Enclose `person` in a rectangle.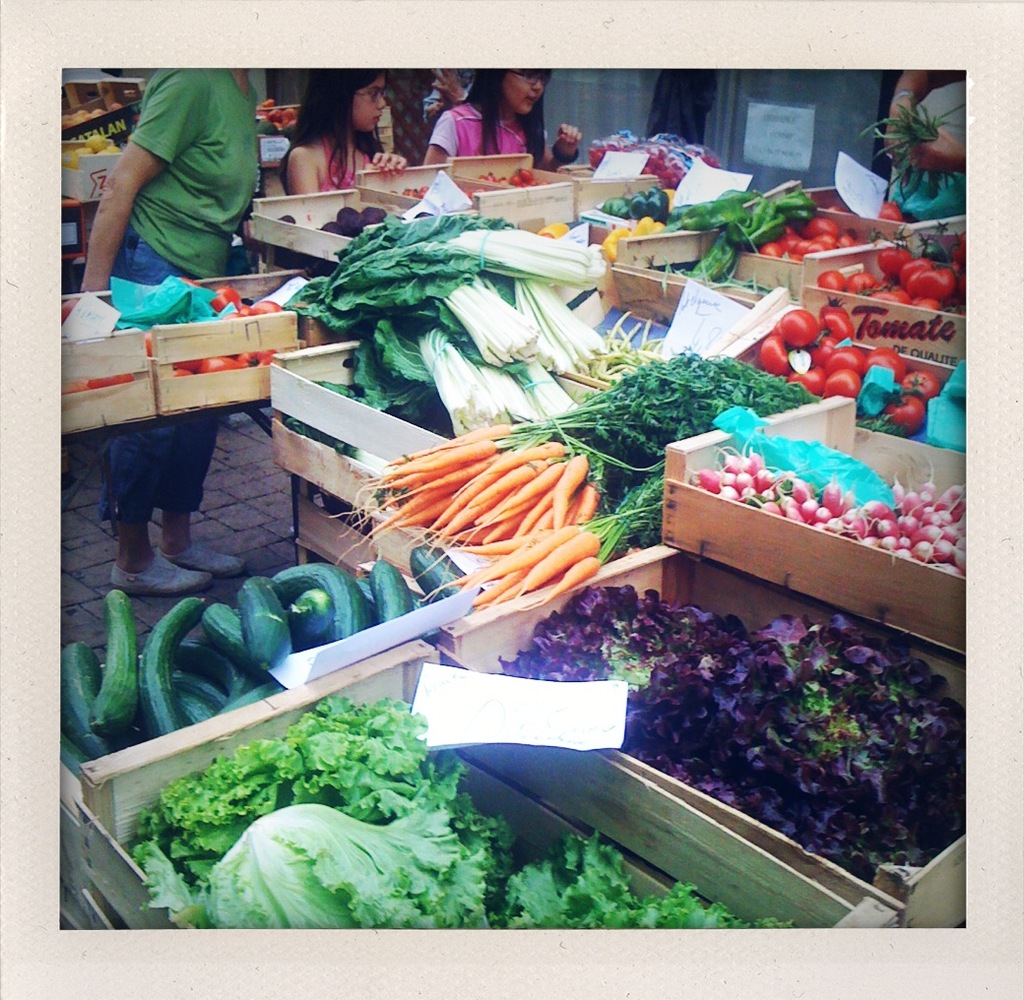
[x1=416, y1=62, x2=475, y2=126].
